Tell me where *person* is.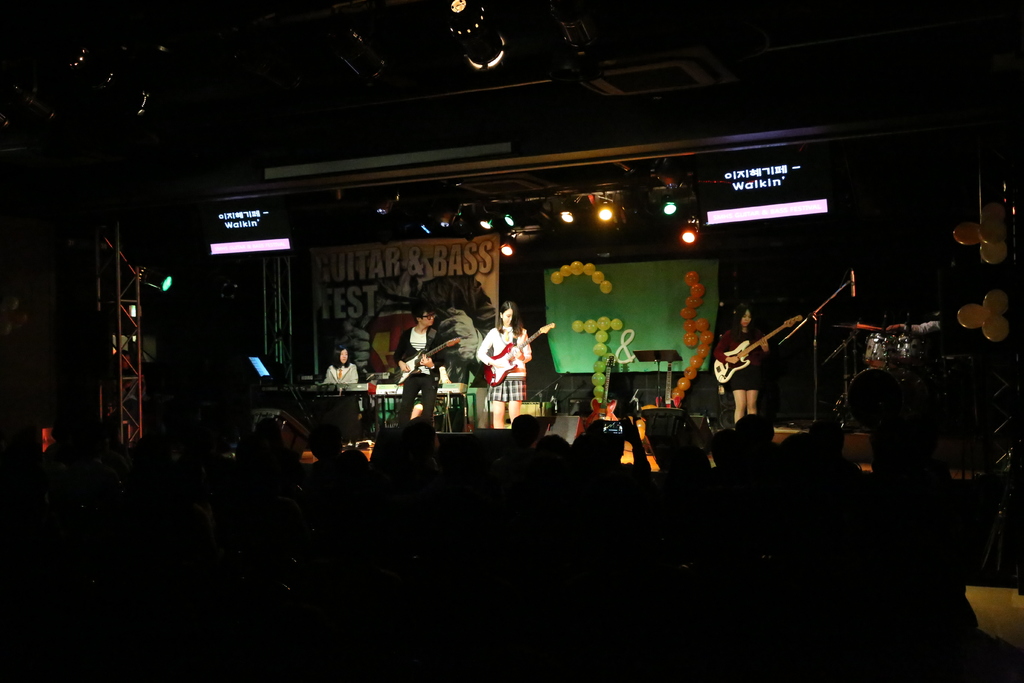
*person* is at bbox=(716, 304, 774, 420).
